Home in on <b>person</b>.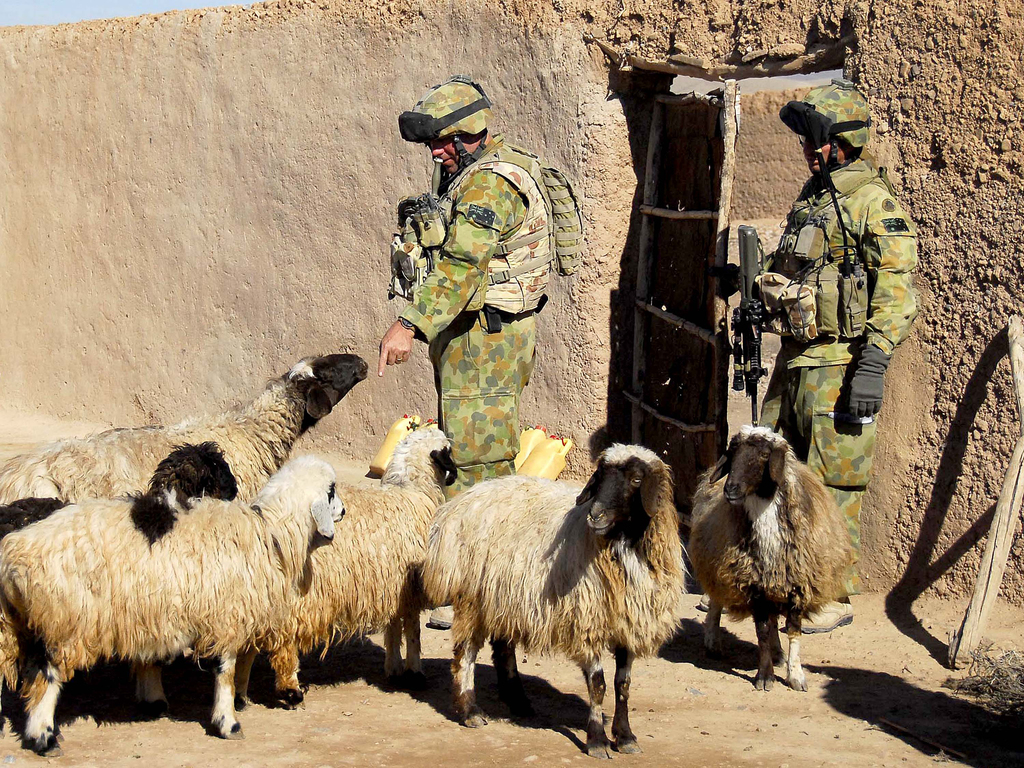
Homed in at [376,74,551,627].
